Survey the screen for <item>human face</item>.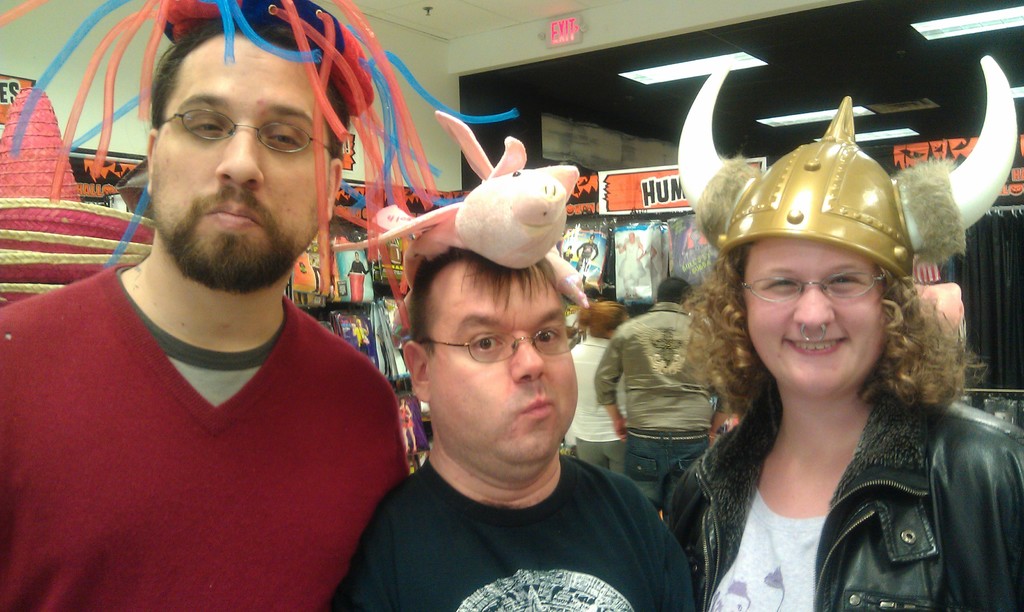
Survey found: BBox(149, 31, 317, 280).
